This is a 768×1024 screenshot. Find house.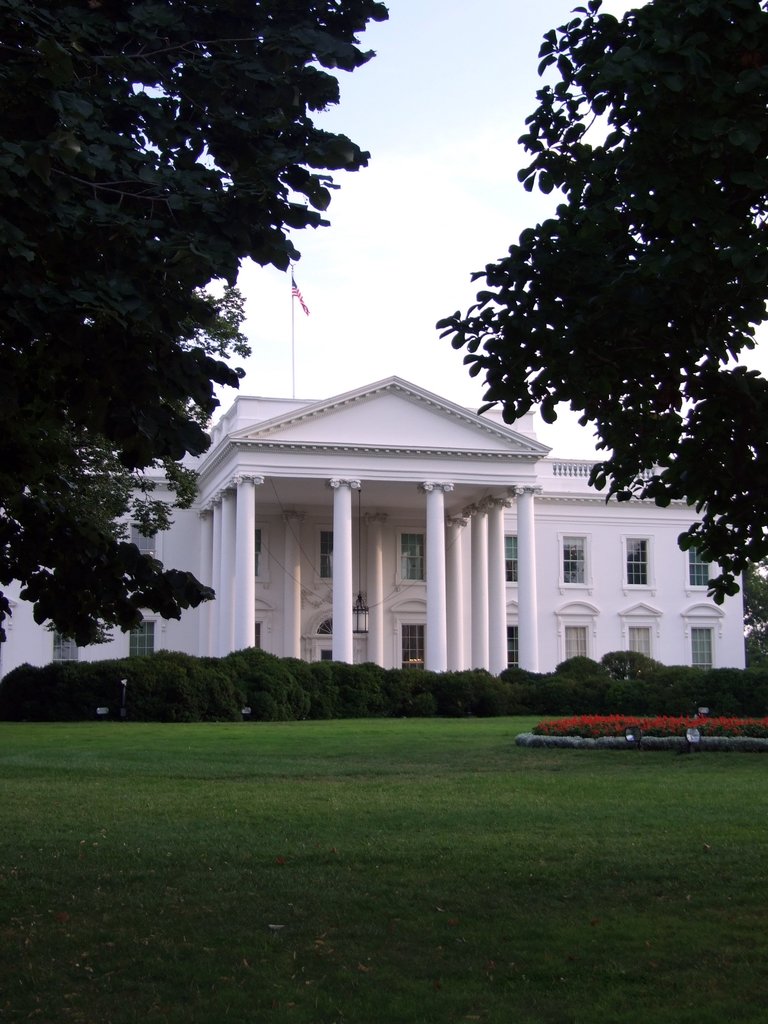
Bounding box: {"x1": 2, "y1": 437, "x2": 229, "y2": 694}.
